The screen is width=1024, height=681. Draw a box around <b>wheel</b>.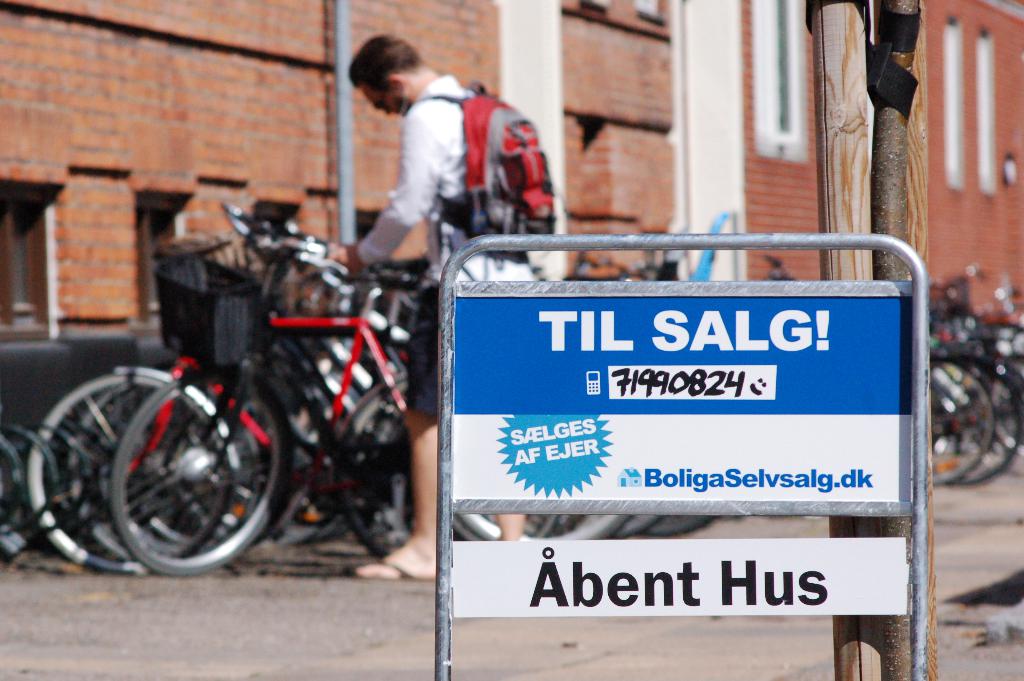
Rect(977, 360, 1023, 486).
